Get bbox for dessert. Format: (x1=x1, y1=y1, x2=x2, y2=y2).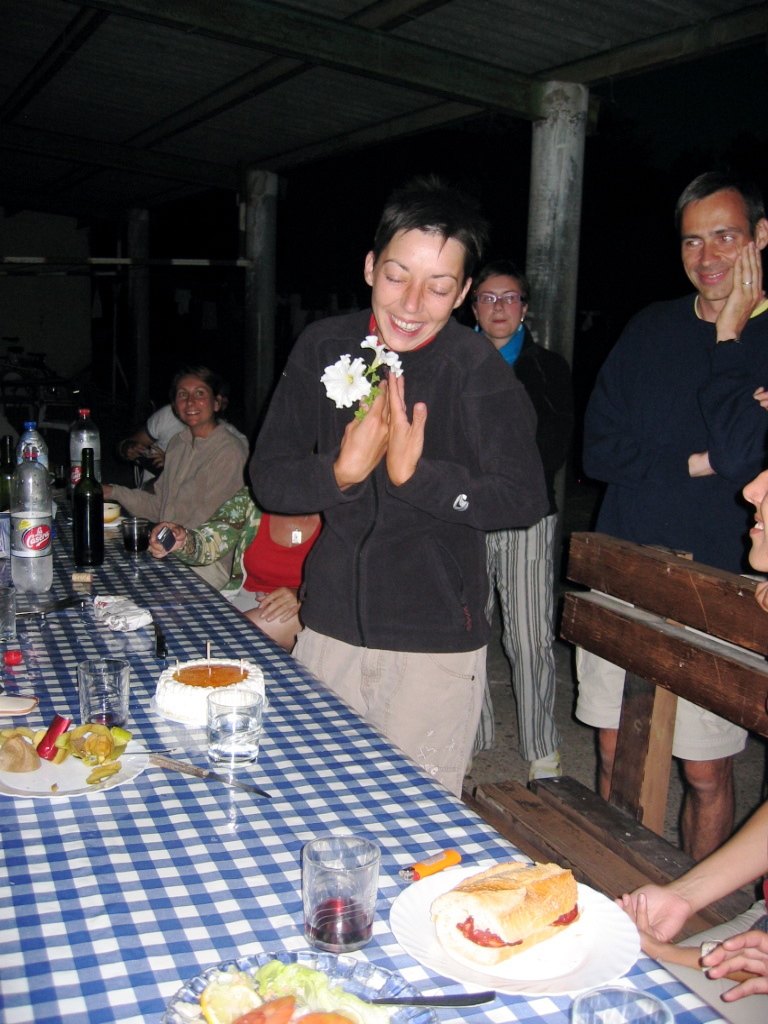
(x1=150, y1=663, x2=263, y2=721).
